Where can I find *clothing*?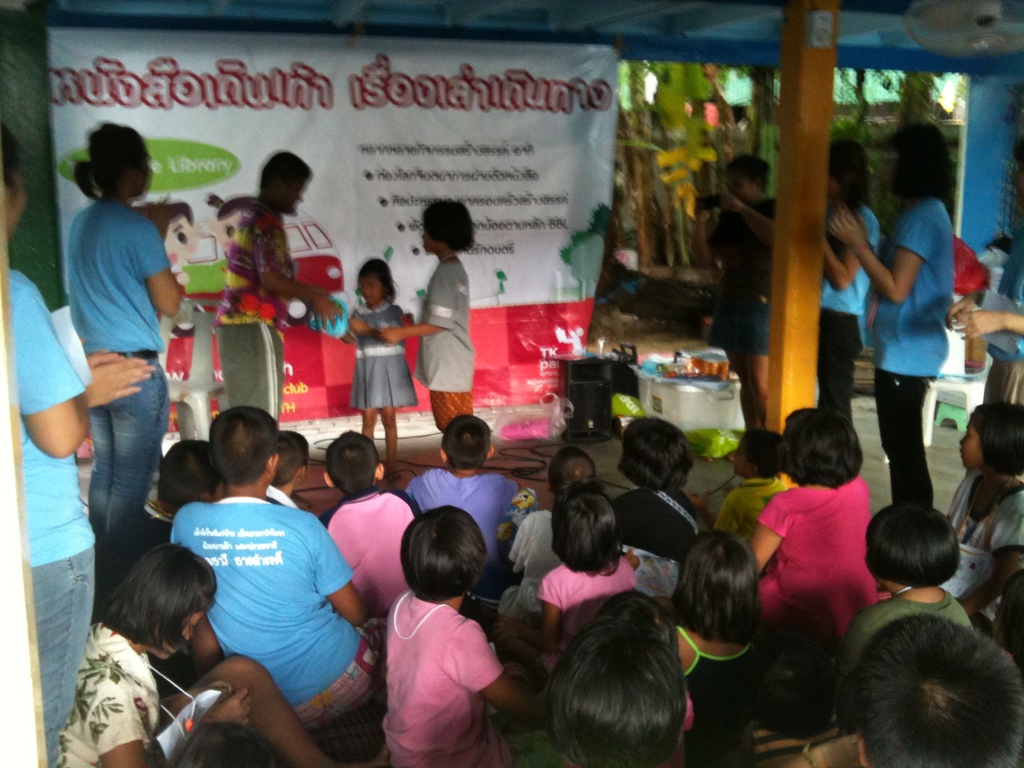
You can find it at Rect(404, 460, 525, 577).
